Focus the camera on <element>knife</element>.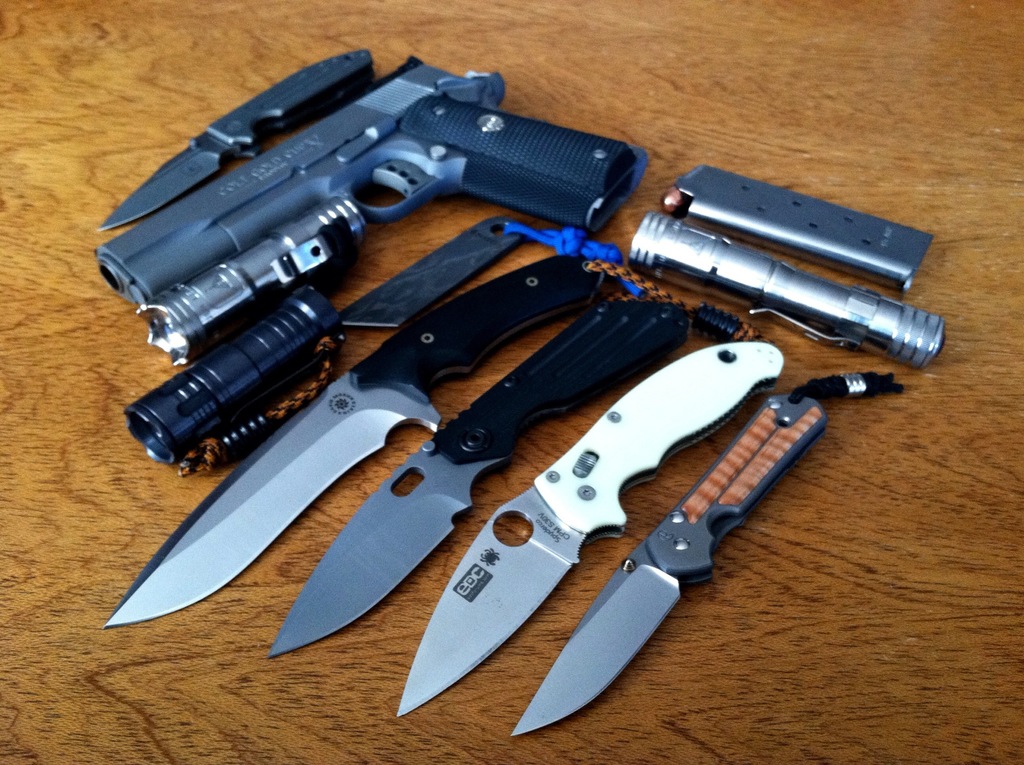
Focus region: 99:253:609:630.
